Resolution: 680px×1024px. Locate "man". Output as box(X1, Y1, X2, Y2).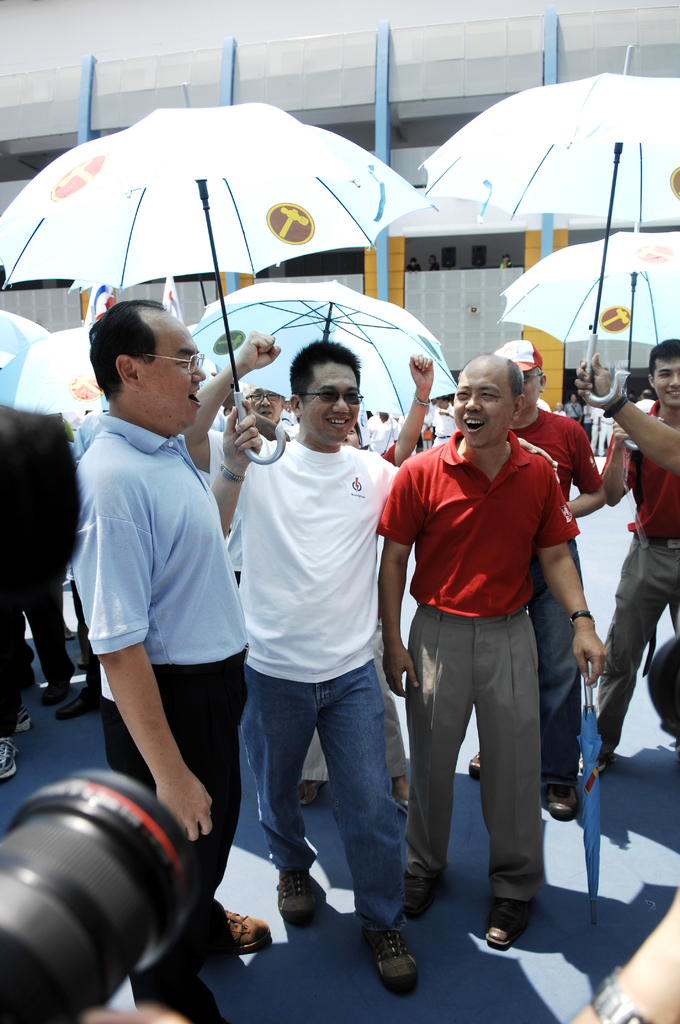
box(576, 899, 679, 1023).
